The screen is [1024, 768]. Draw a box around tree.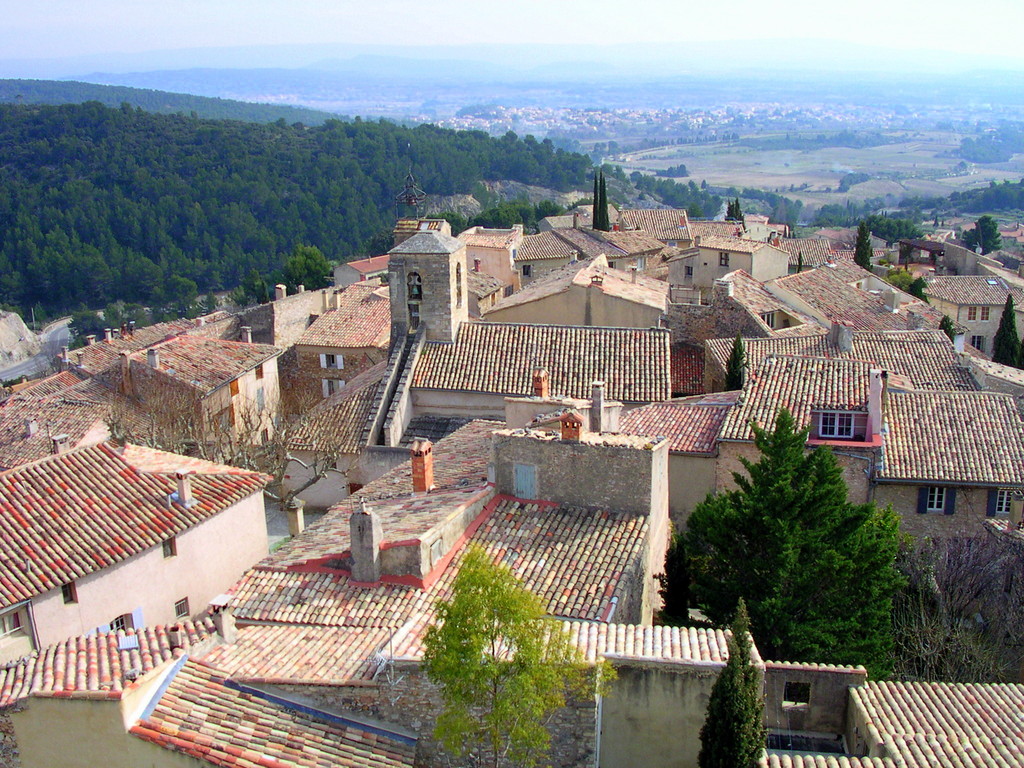
668/426/918/652.
